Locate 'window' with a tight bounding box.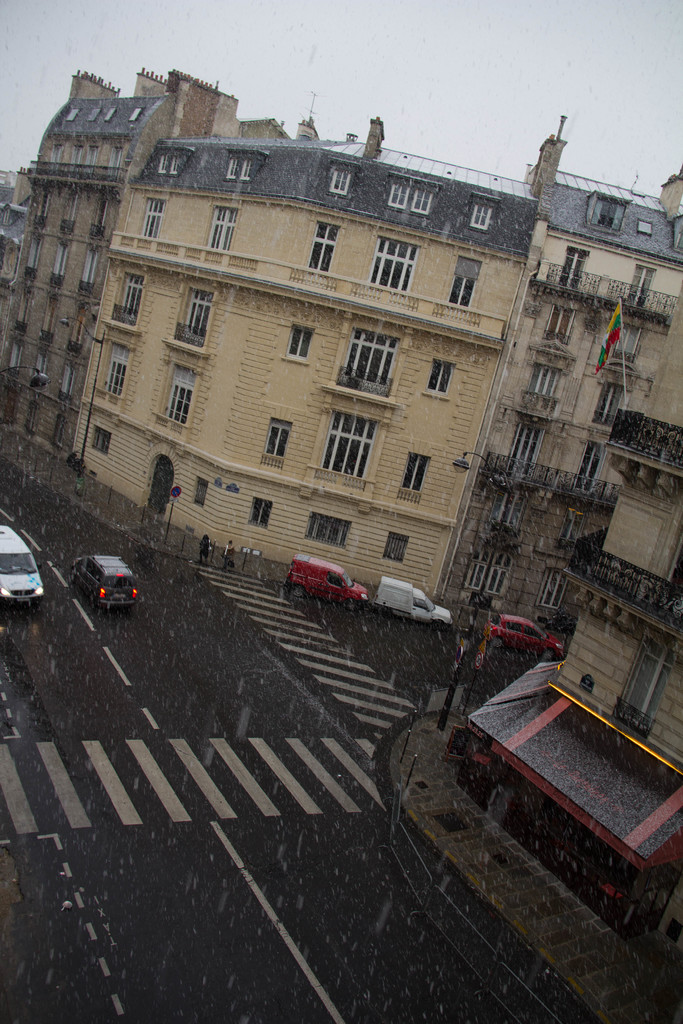
select_region(255, 497, 268, 532).
